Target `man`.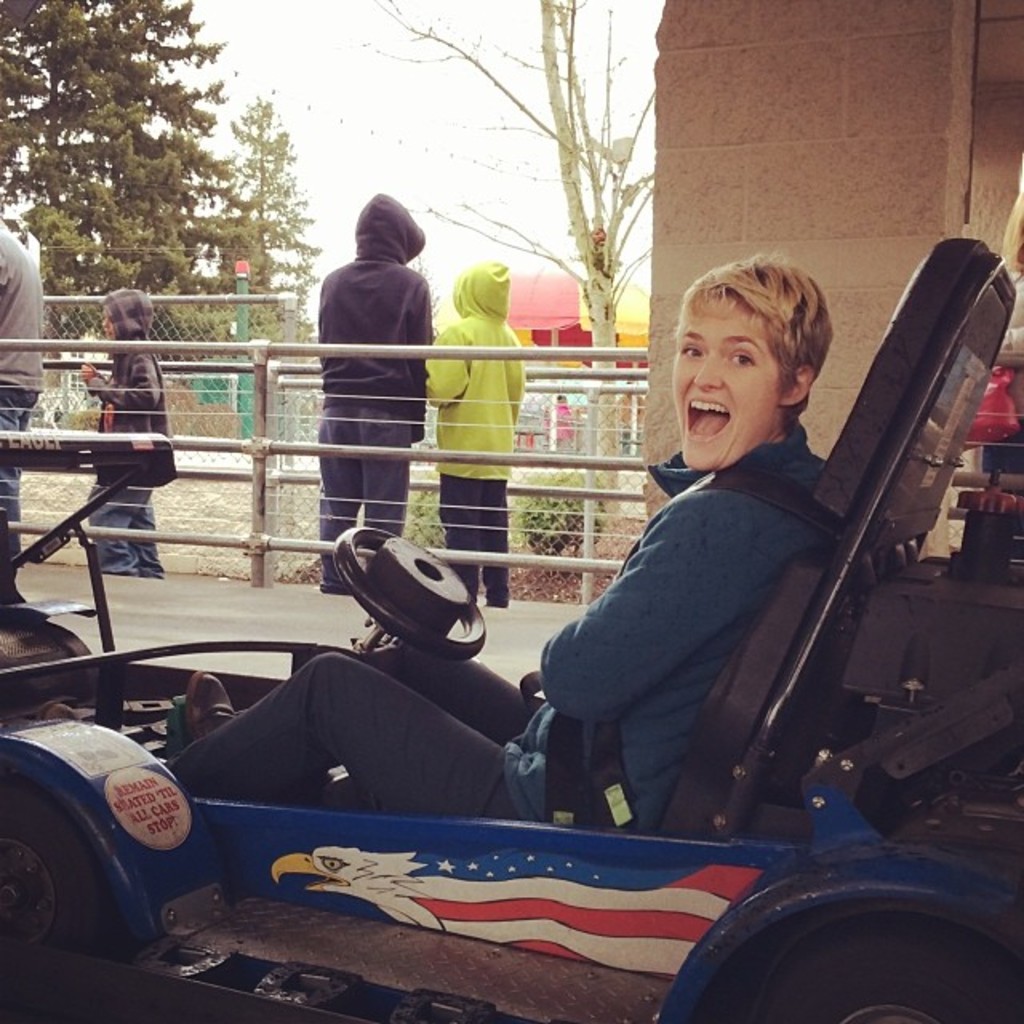
Target region: box(0, 222, 46, 570).
